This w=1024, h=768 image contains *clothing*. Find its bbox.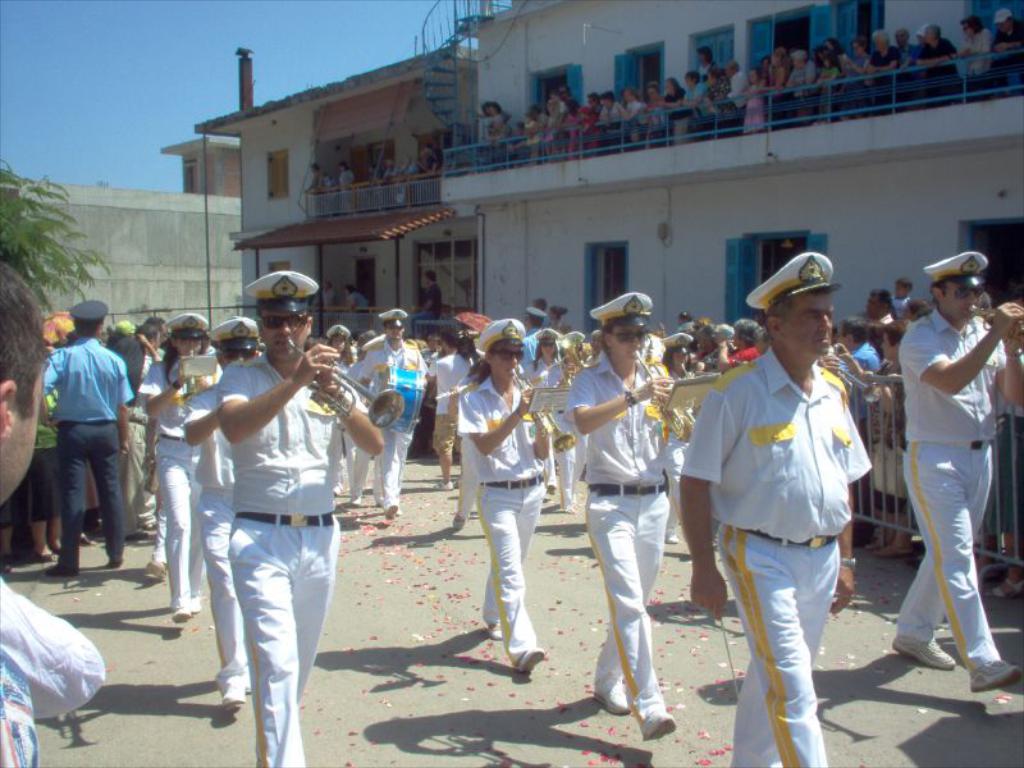
box(550, 320, 570, 330).
